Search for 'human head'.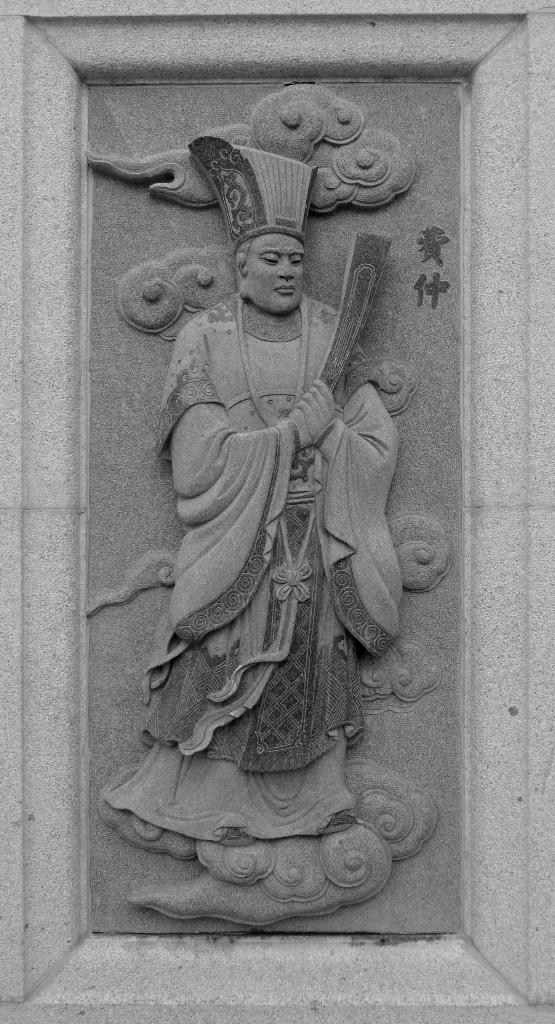
Found at 215/206/316/308.
